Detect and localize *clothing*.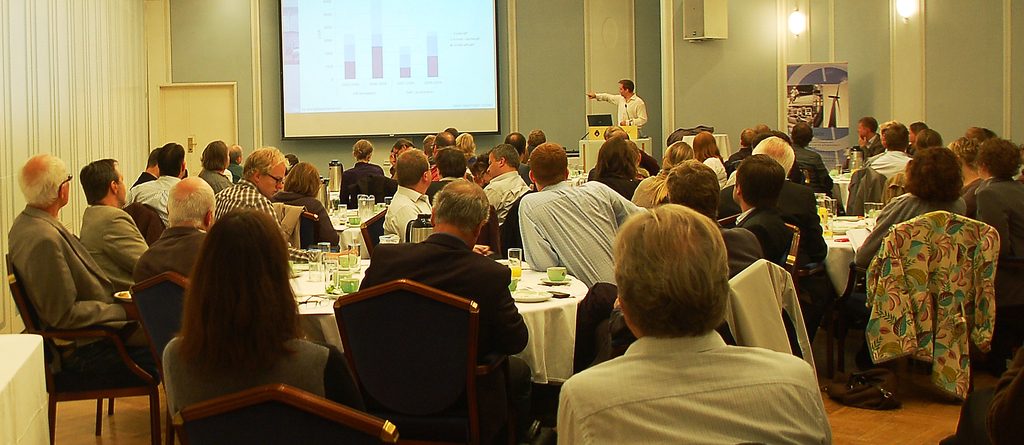
Localized at 200:162:230:197.
